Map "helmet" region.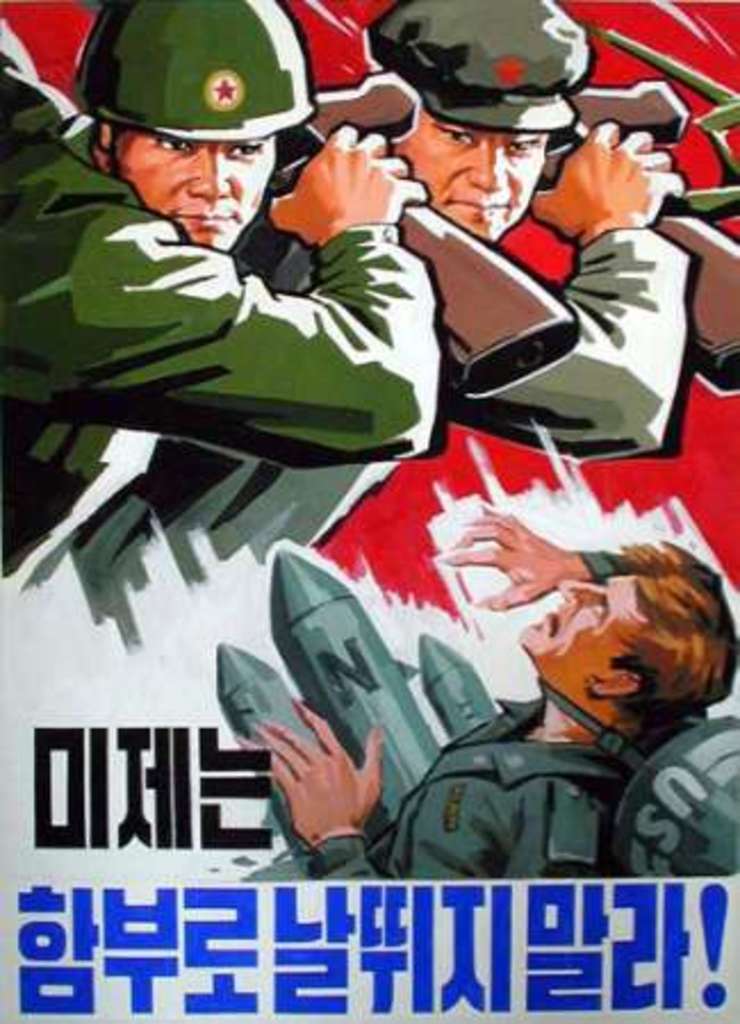
Mapped to Rect(80, 0, 328, 243).
